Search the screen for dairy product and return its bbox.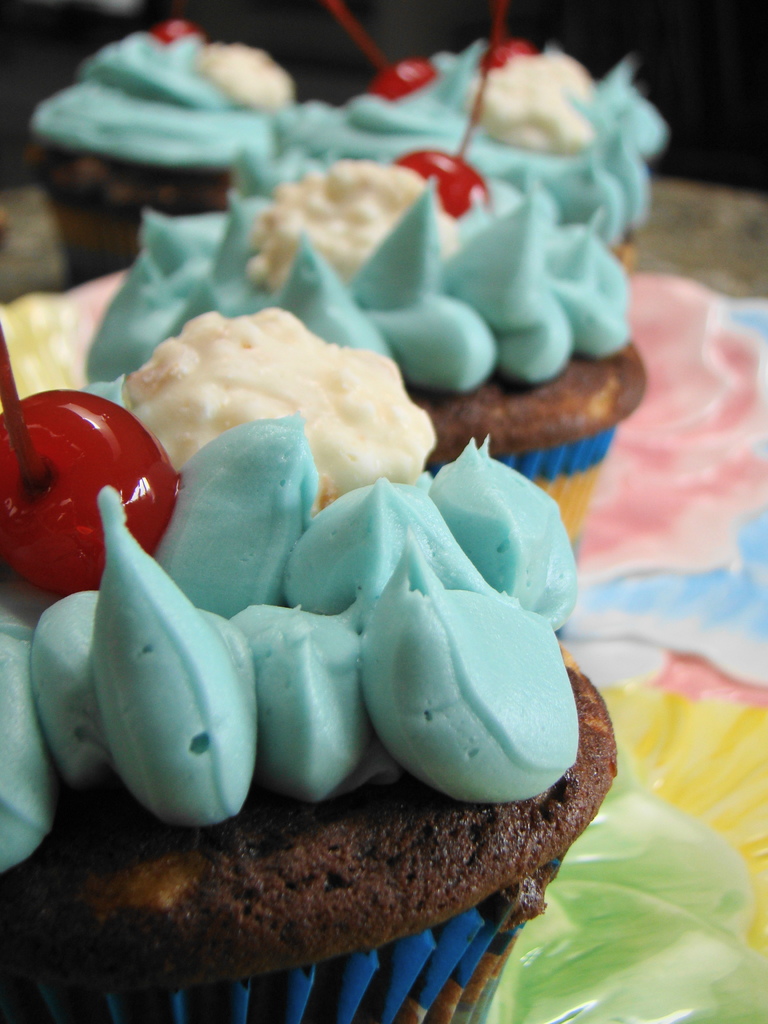
Found: locate(255, 155, 455, 309).
